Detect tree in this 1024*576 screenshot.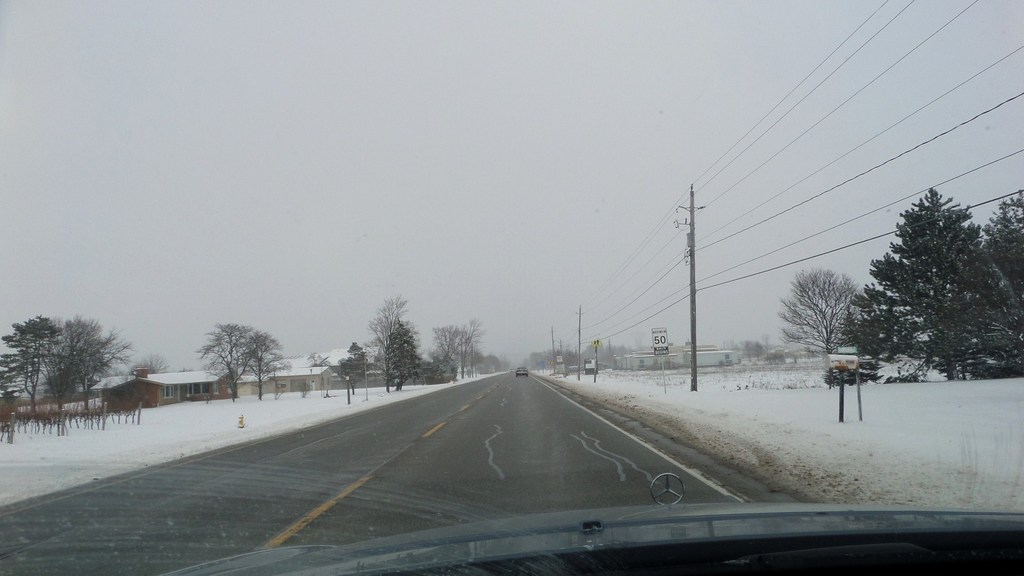
Detection: region(380, 317, 421, 387).
